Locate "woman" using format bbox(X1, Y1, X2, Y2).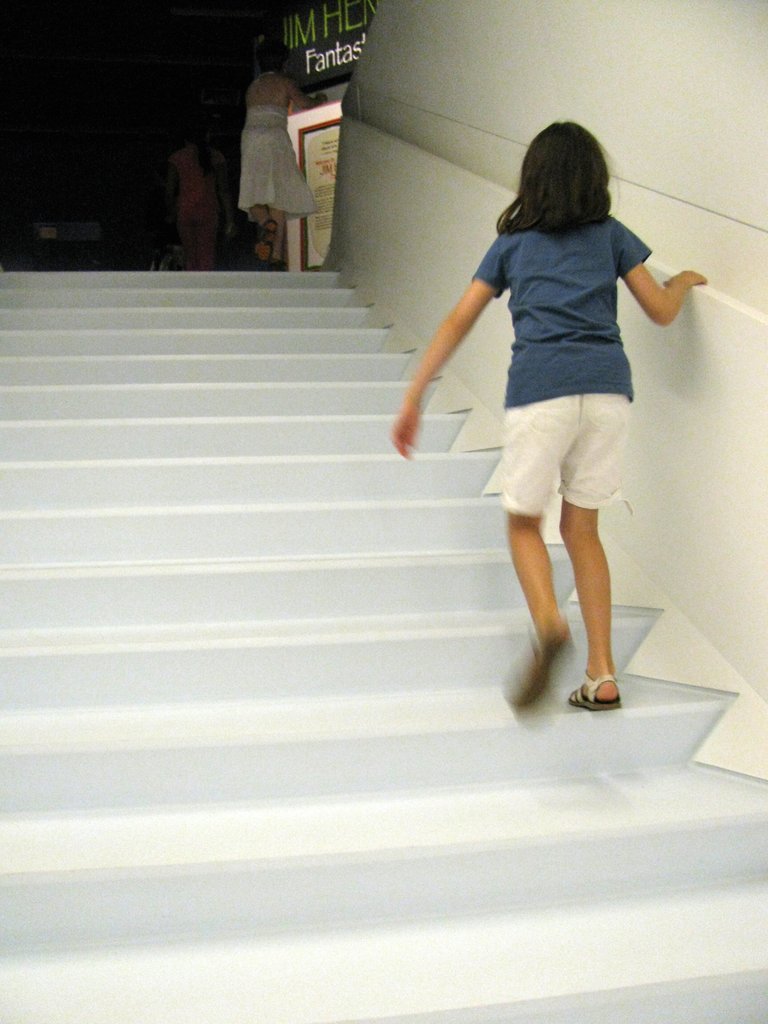
bbox(239, 31, 322, 267).
